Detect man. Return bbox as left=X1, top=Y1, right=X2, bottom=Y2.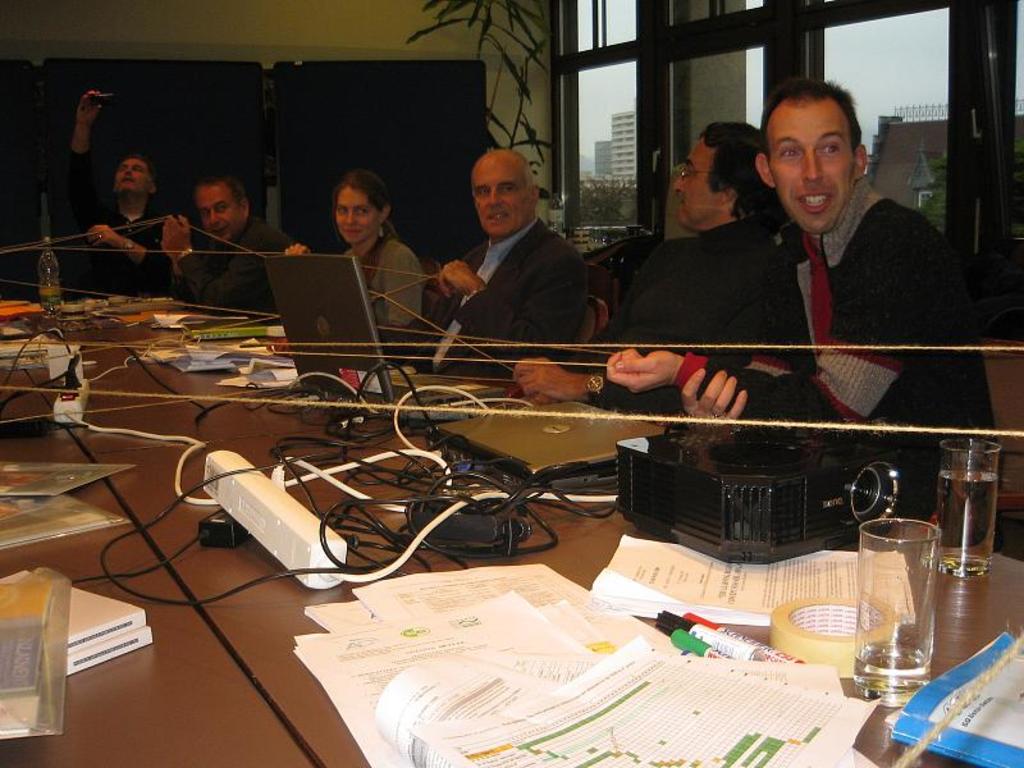
left=159, top=170, right=302, bottom=325.
